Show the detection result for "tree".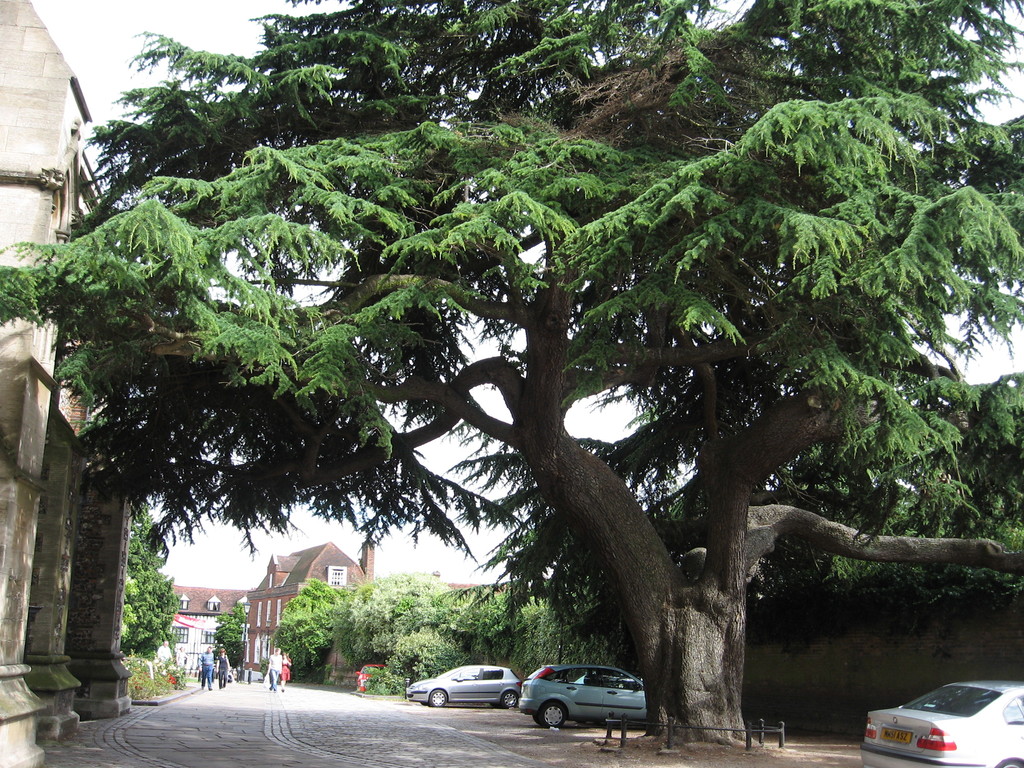
x1=124, y1=497, x2=181, y2=656.
